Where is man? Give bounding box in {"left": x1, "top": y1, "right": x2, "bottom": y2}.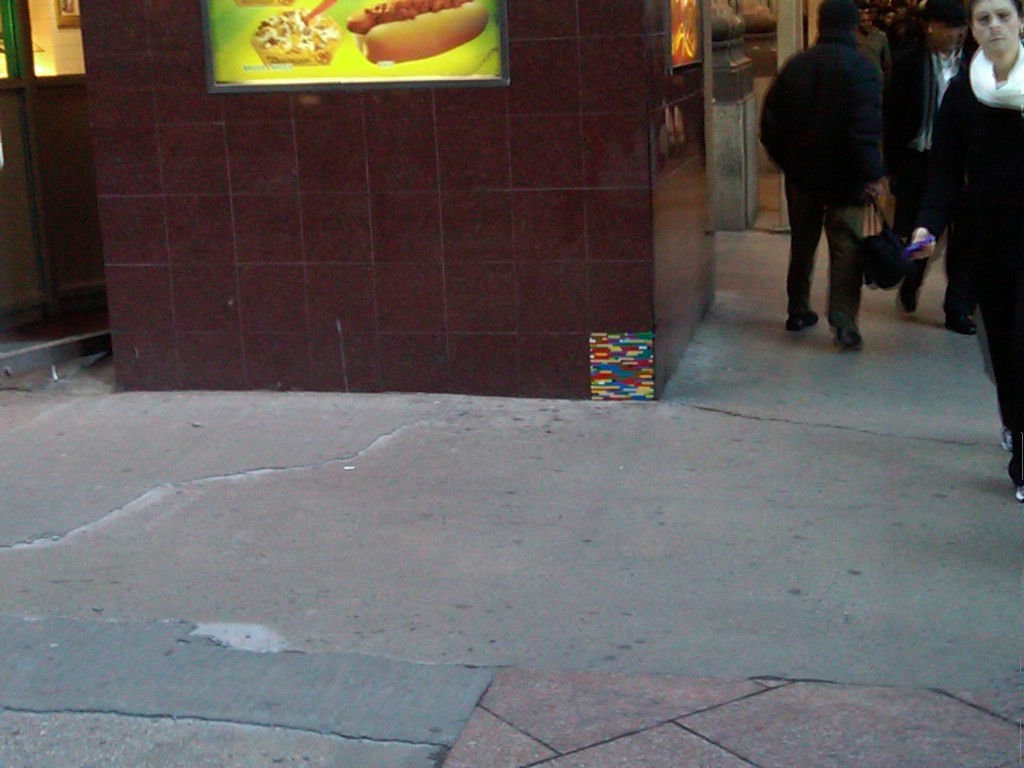
{"left": 754, "top": 0, "right": 894, "bottom": 338}.
